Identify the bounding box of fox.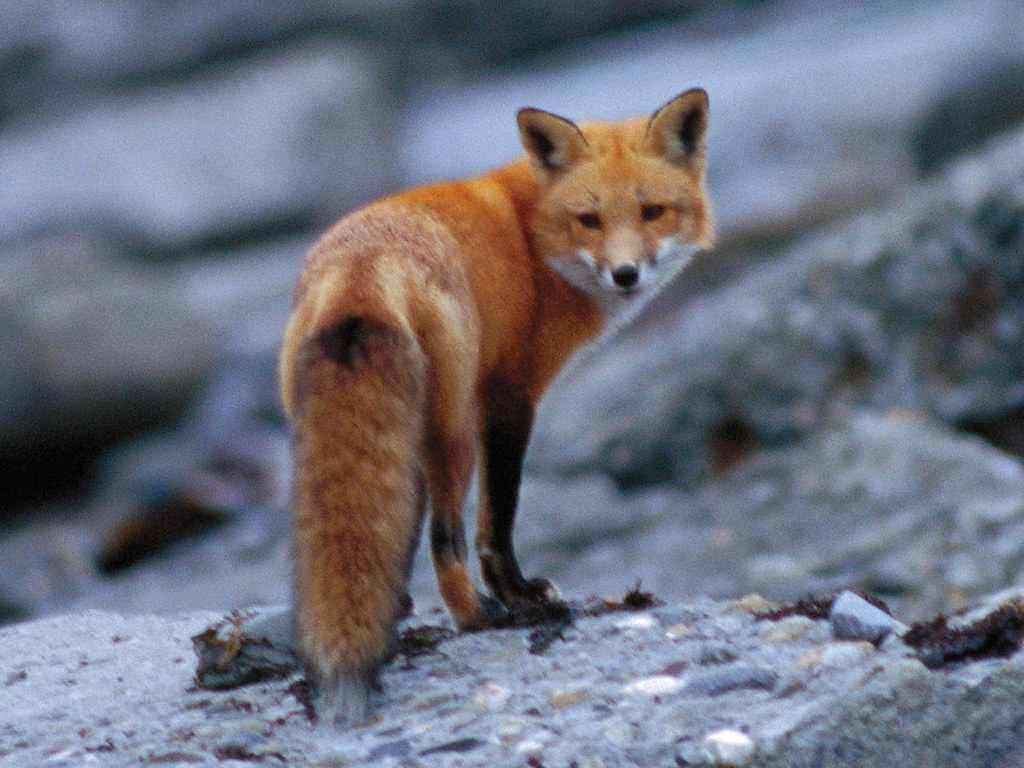
<box>275,88,720,732</box>.
